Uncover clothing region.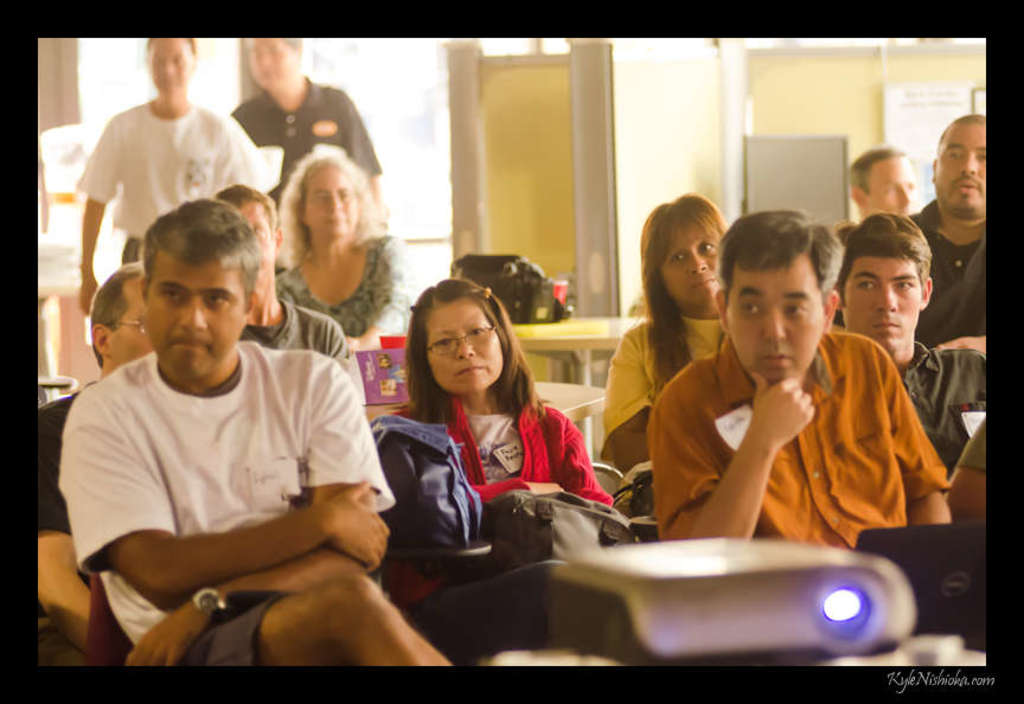
Uncovered: [x1=27, y1=375, x2=89, y2=526].
